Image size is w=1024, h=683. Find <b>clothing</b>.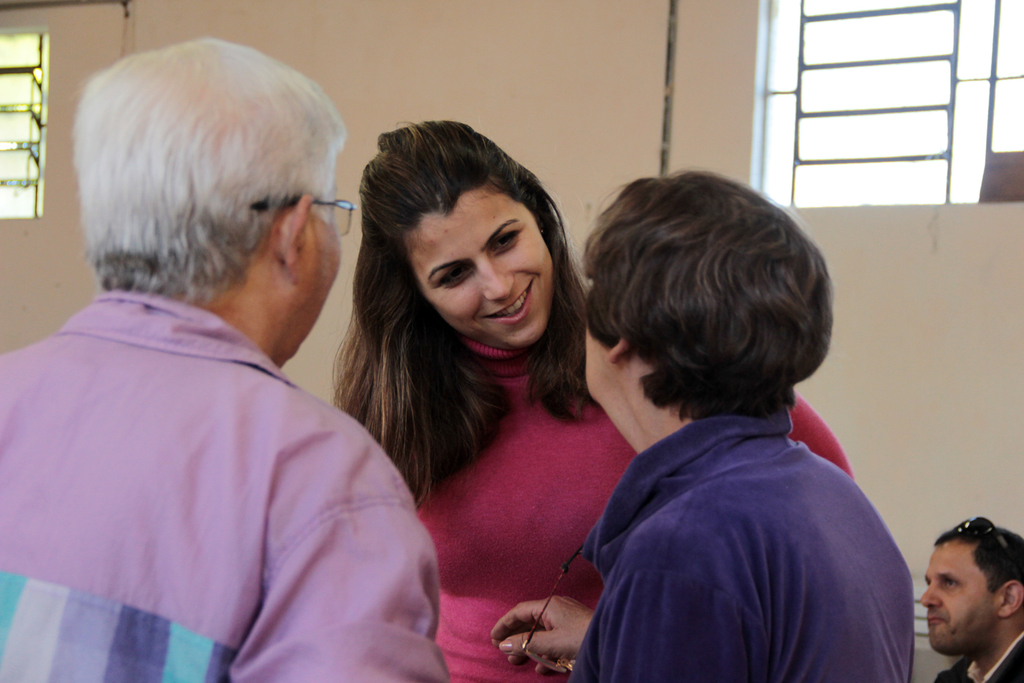
BBox(398, 334, 859, 682).
